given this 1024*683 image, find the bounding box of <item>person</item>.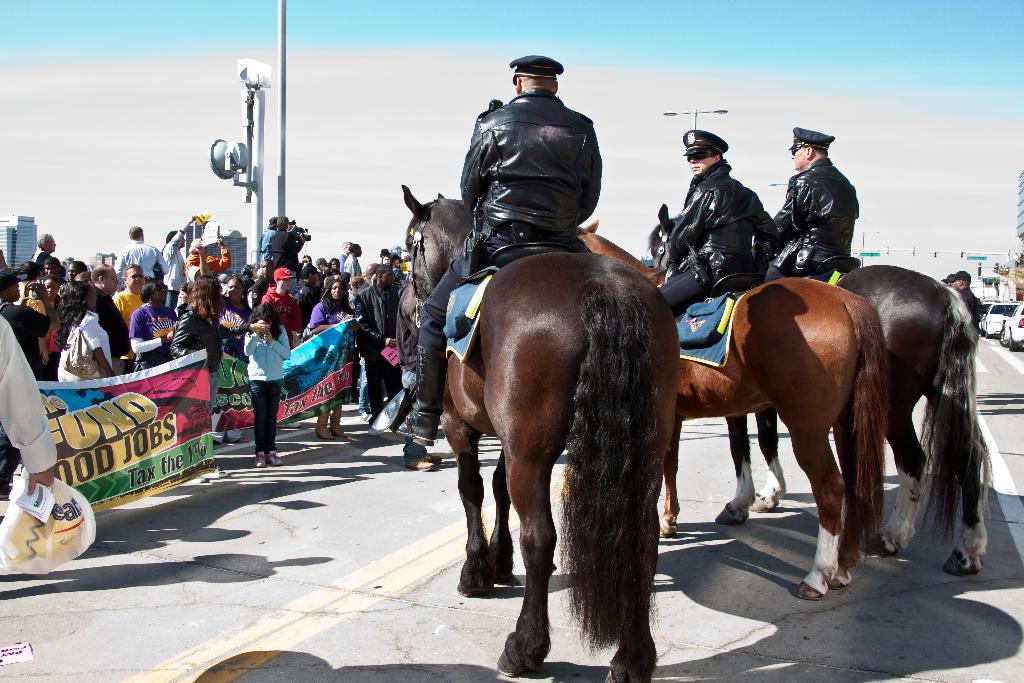
[401, 436, 443, 470].
